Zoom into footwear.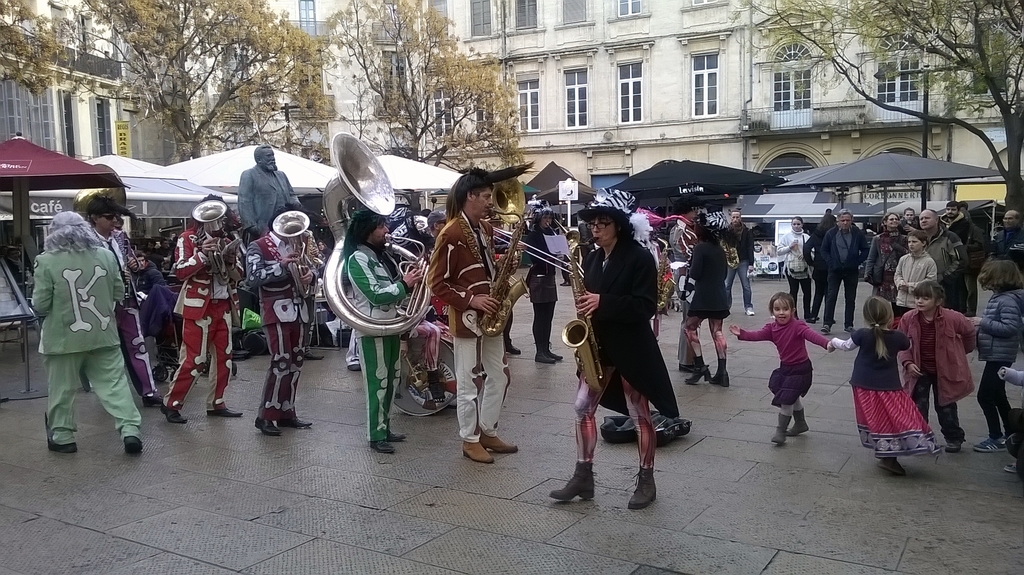
Zoom target: [785,406,810,440].
